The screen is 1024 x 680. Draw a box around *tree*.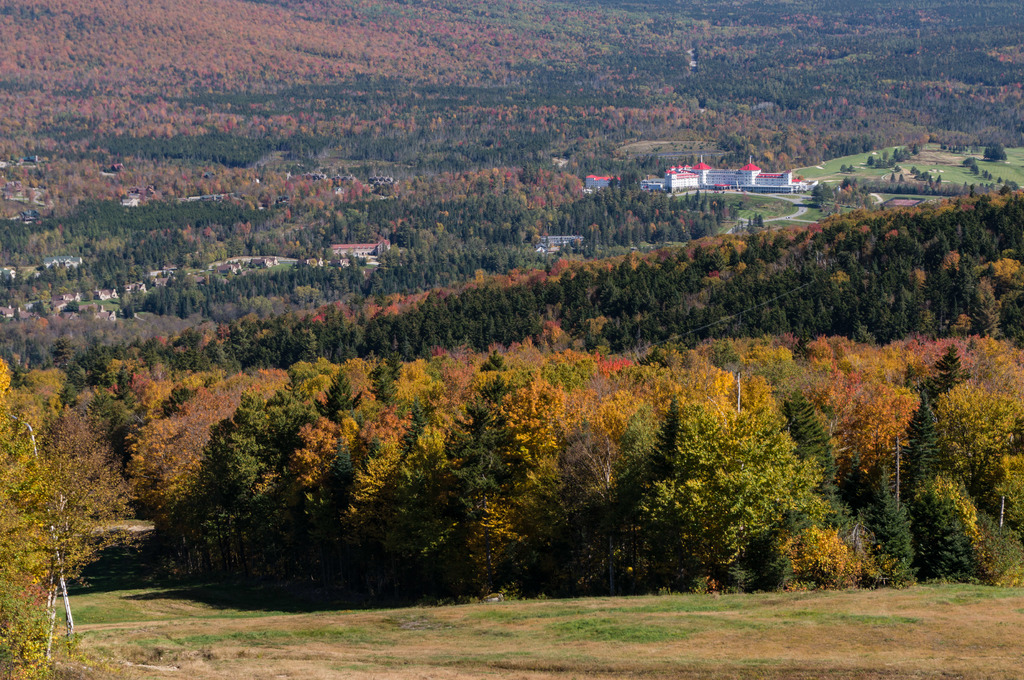
{"x1": 133, "y1": 384, "x2": 240, "y2": 514}.
